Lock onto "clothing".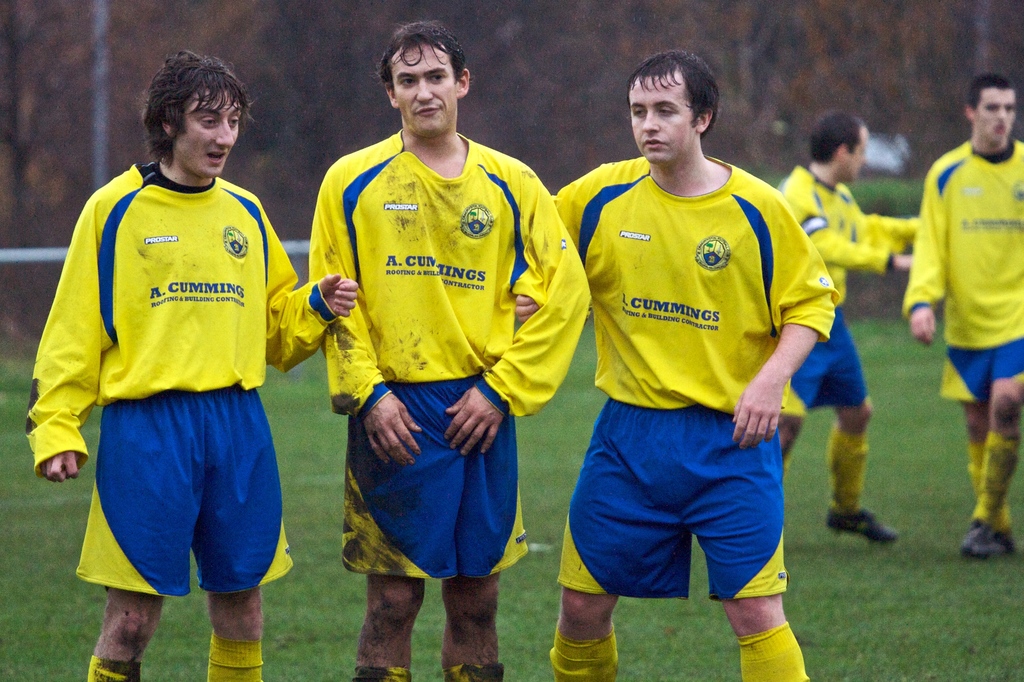
Locked: l=778, t=163, r=918, b=429.
